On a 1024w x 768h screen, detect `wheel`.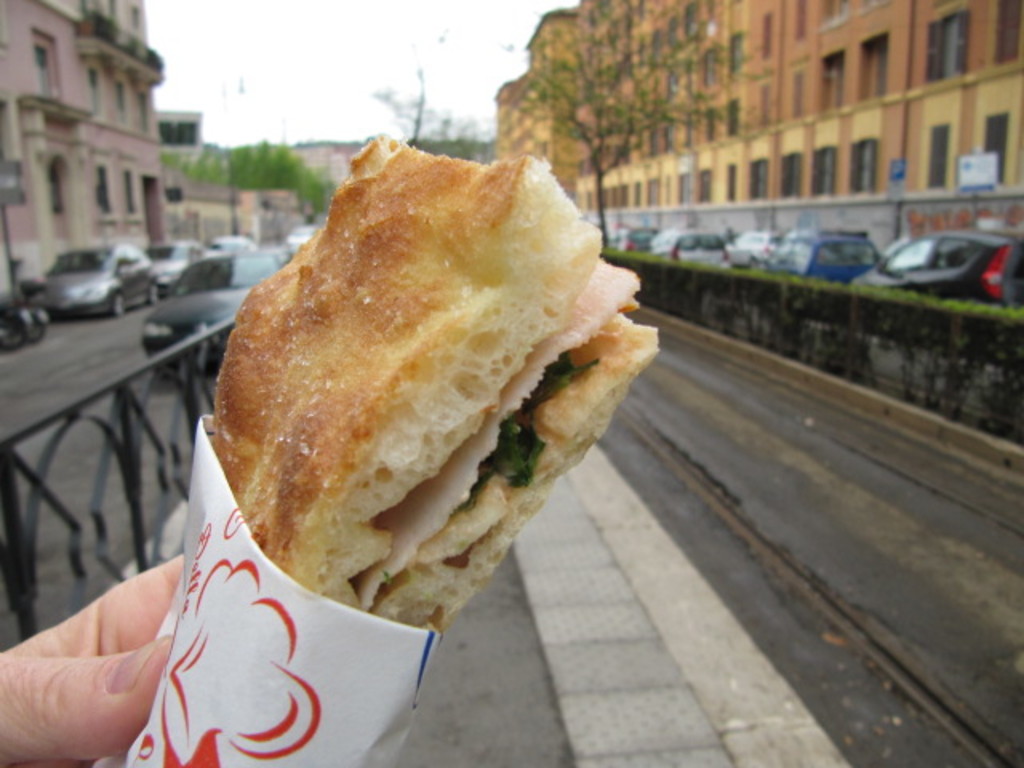
101:291:126:317.
